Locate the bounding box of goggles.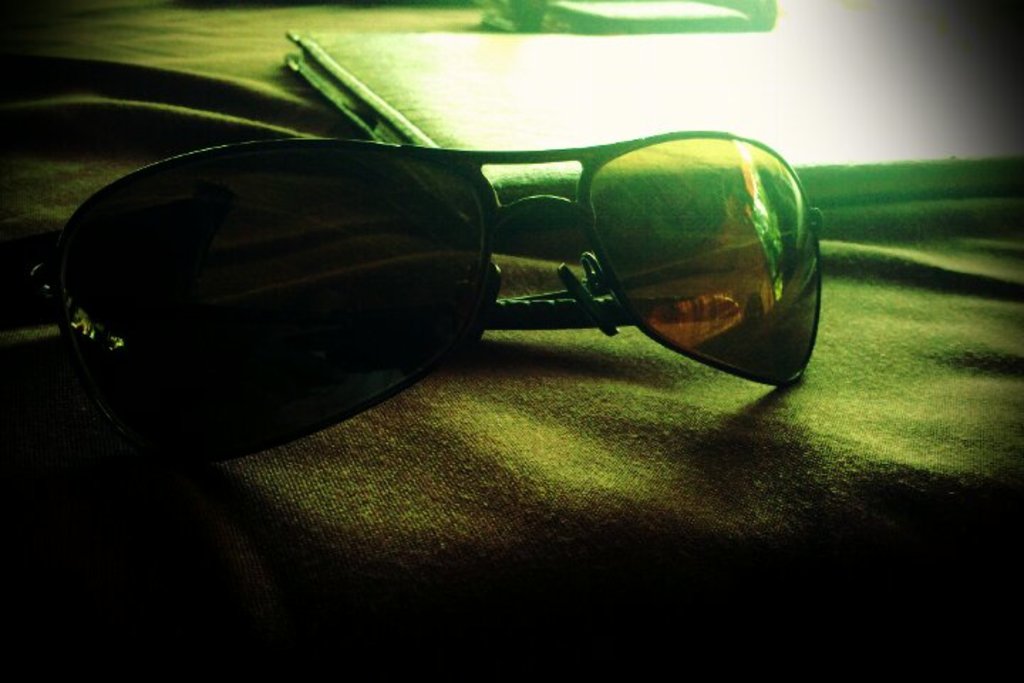
Bounding box: bbox=[104, 83, 799, 411].
